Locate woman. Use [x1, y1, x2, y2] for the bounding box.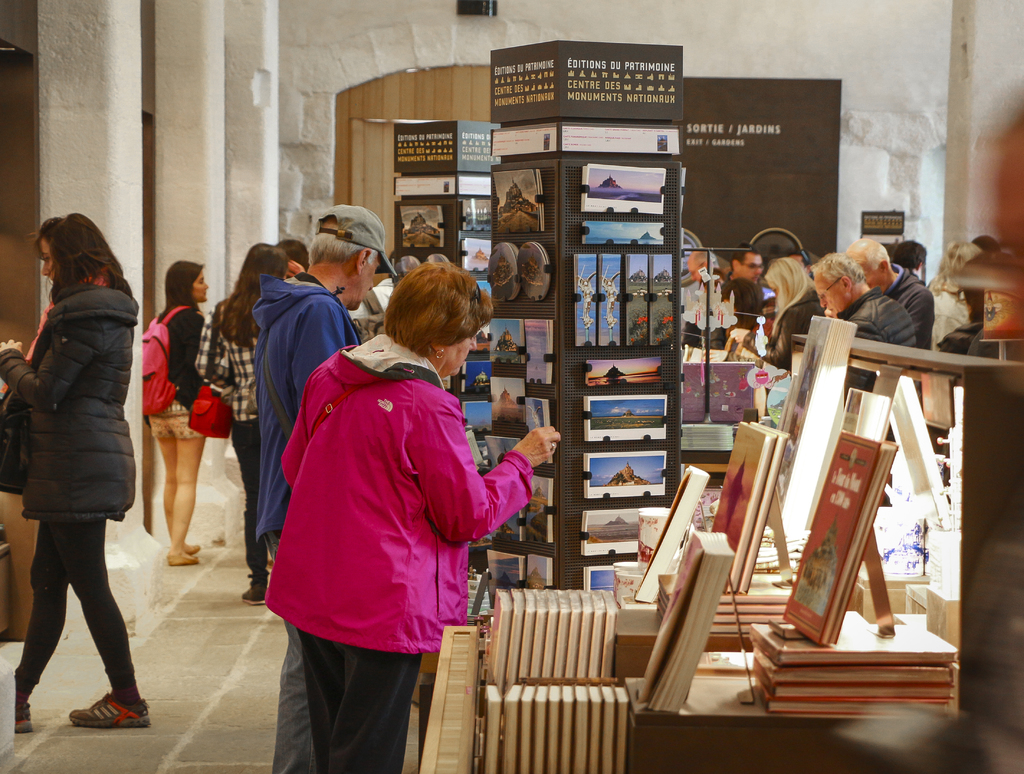
[9, 206, 157, 722].
